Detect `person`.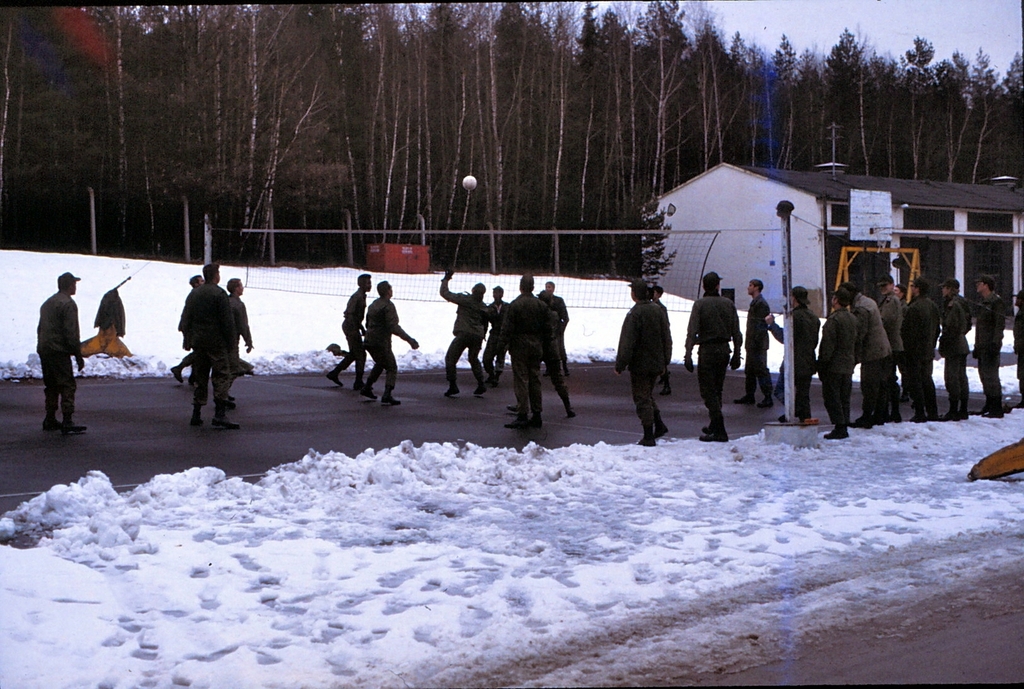
Detected at pyautogui.locateOnScreen(23, 260, 83, 432).
